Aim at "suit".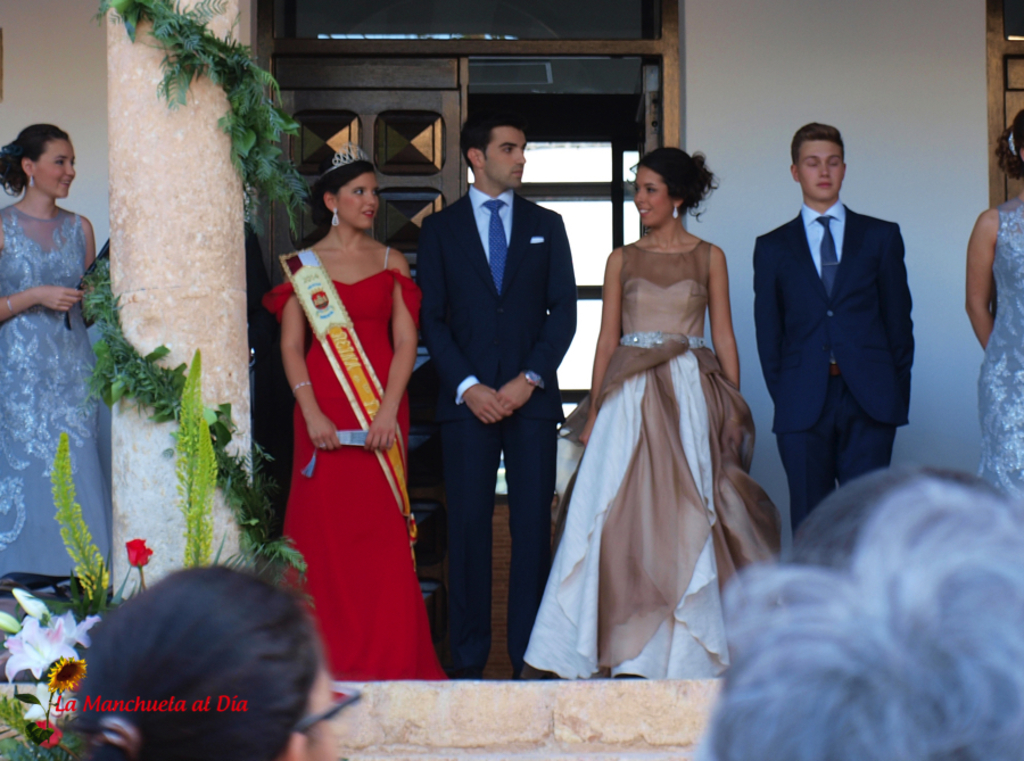
Aimed at Rect(753, 201, 916, 549).
